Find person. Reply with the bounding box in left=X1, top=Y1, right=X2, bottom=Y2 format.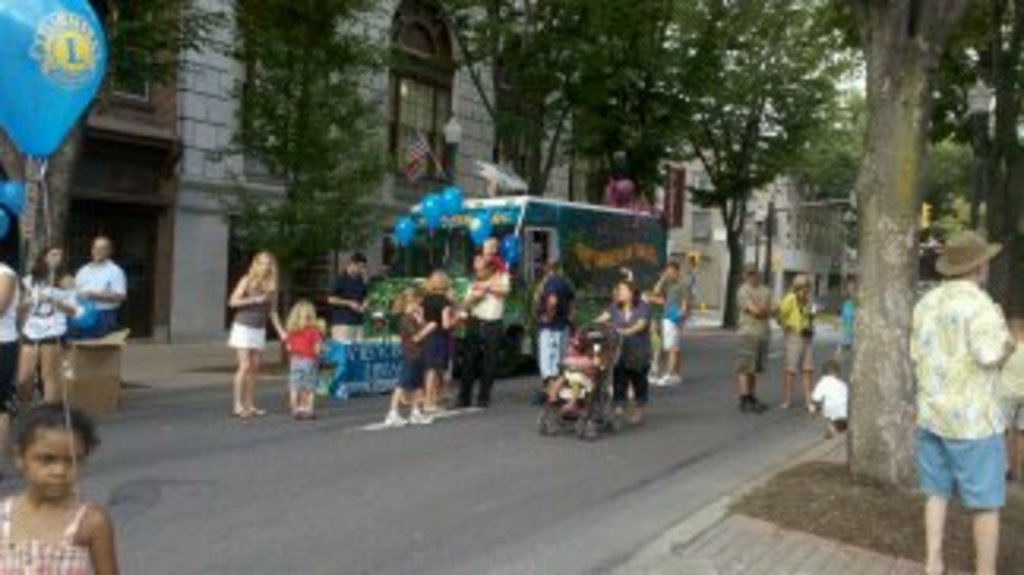
left=907, top=227, right=1015, bottom=572.
